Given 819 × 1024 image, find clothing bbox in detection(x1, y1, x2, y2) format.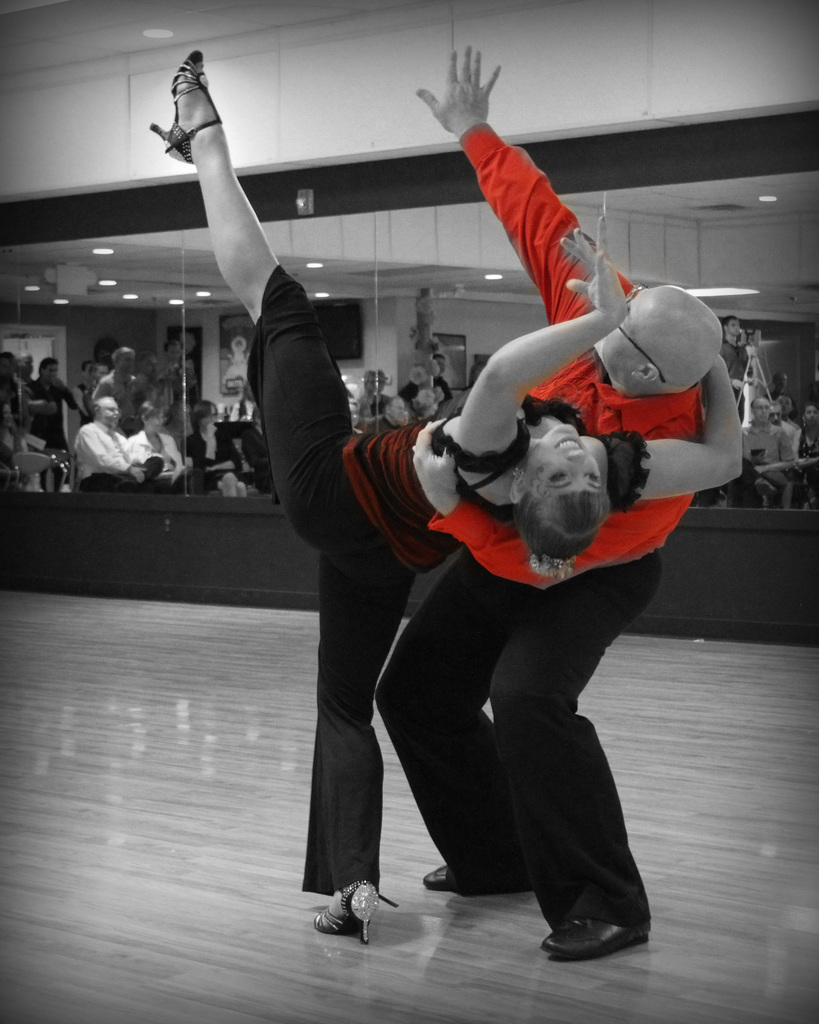
detection(86, 370, 142, 435).
